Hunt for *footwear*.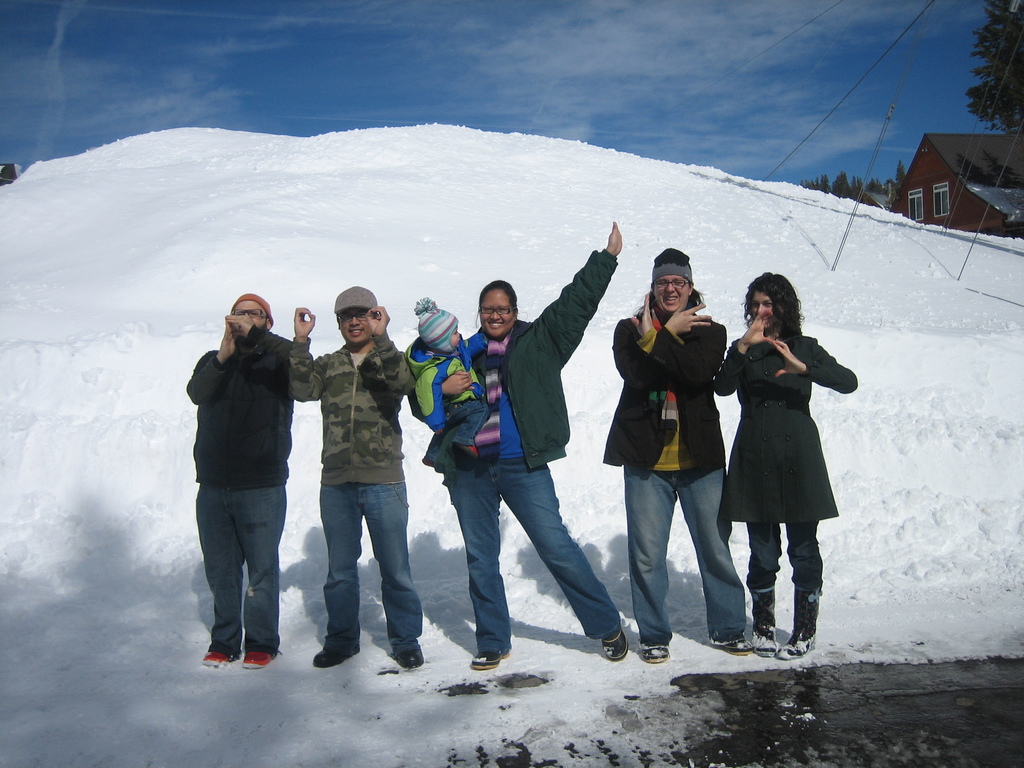
Hunted down at 723, 630, 751, 653.
